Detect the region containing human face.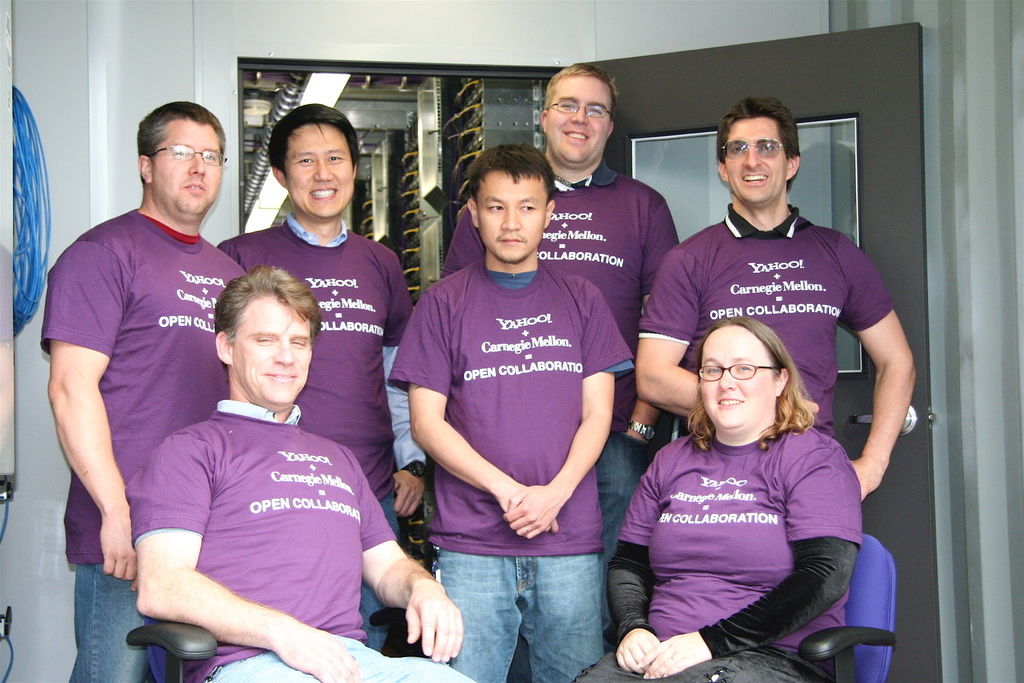
(left=480, top=173, right=544, bottom=265).
